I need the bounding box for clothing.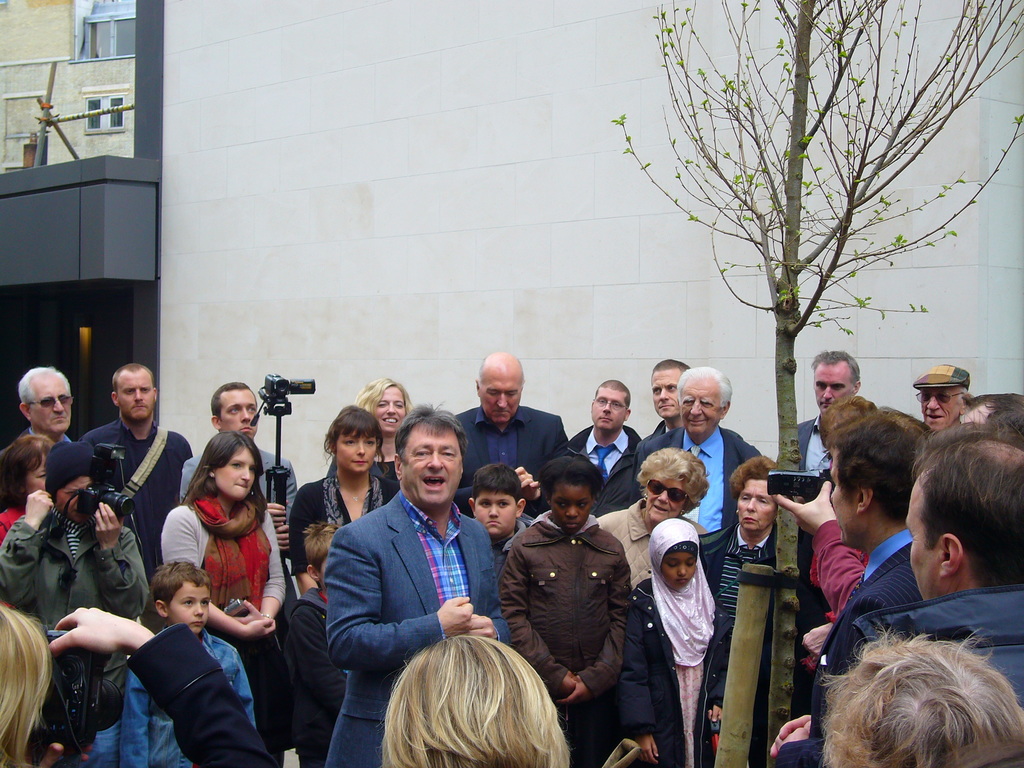
Here it is: [x1=285, y1=472, x2=390, y2=579].
